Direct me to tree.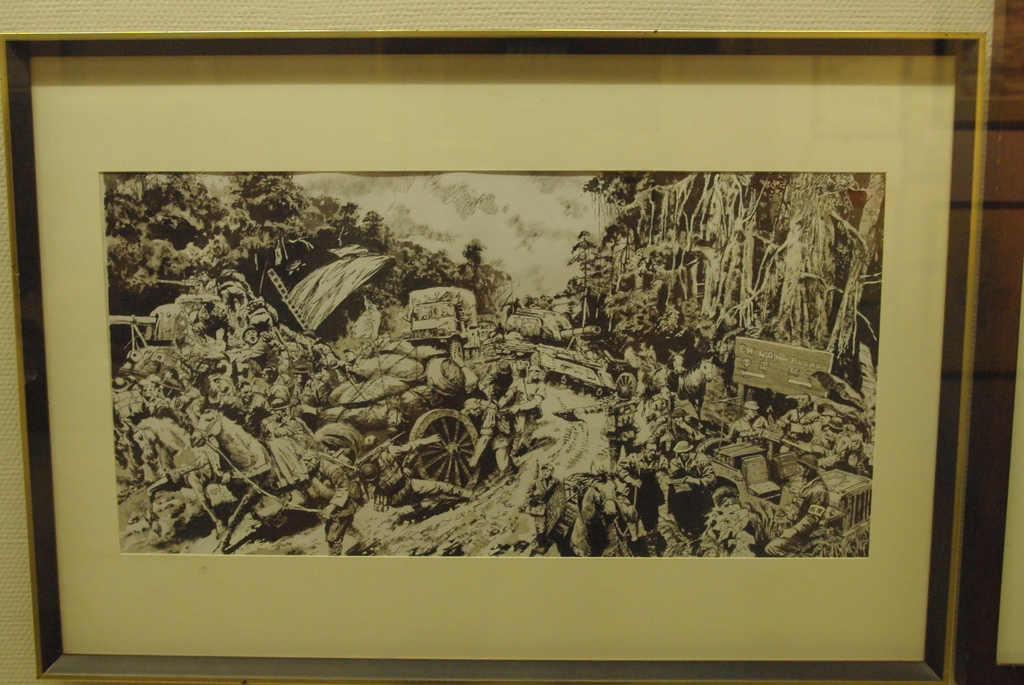
Direction: Rect(462, 238, 492, 269).
